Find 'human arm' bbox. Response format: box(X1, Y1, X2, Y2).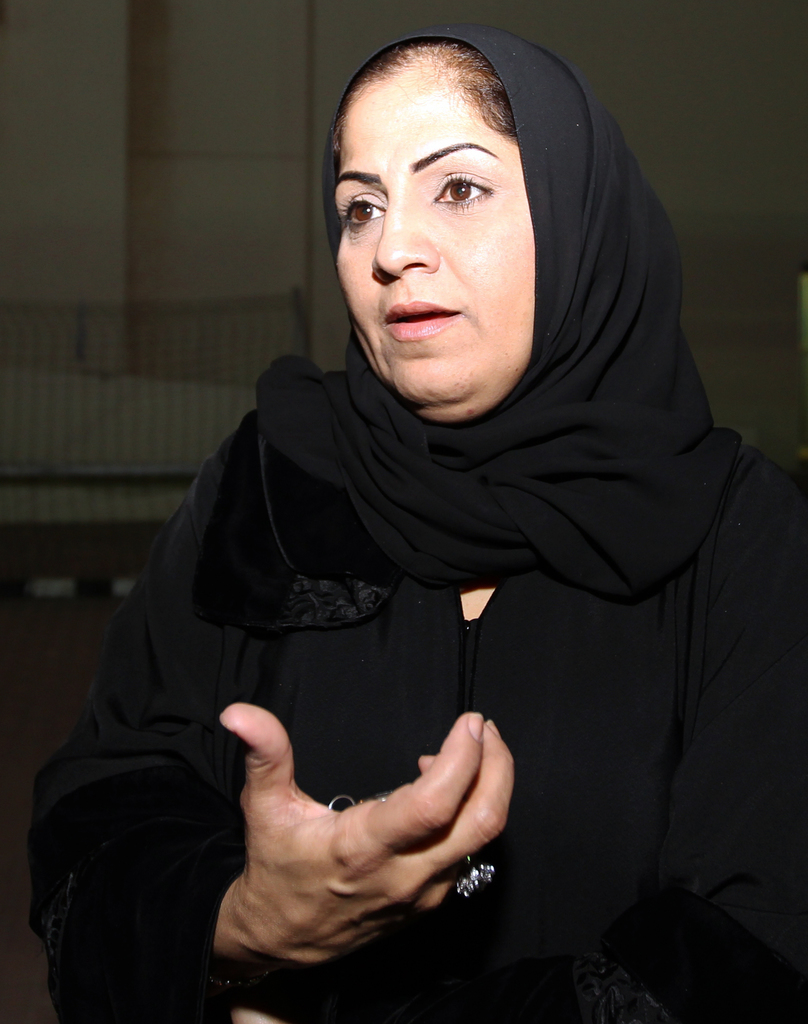
box(24, 422, 519, 1020).
